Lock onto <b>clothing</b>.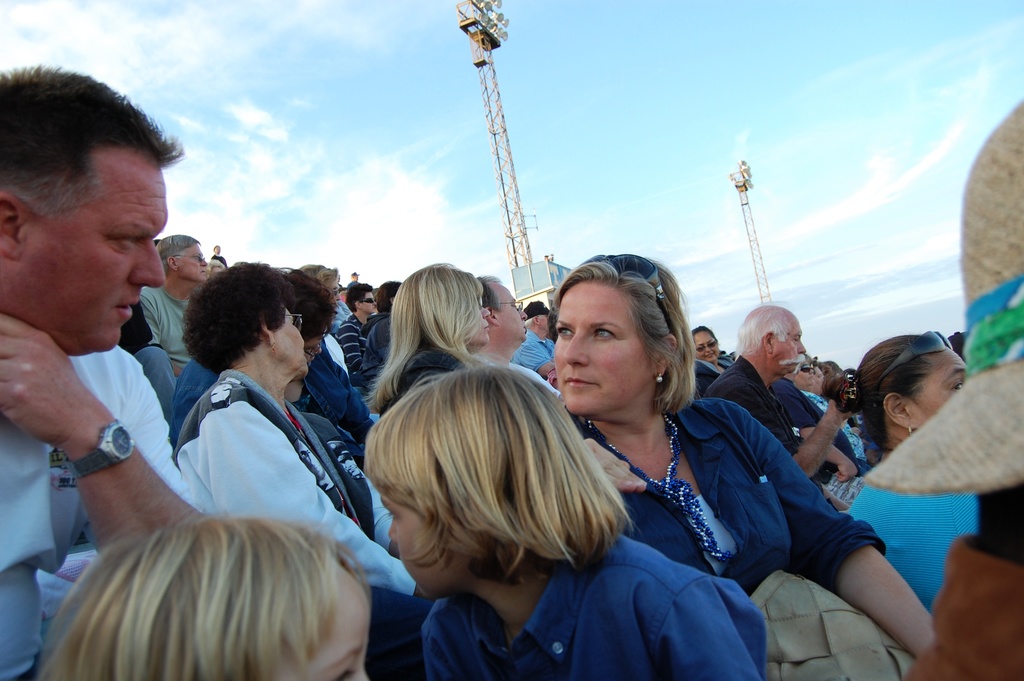
Locked: <bbox>0, 193, 213, 607</bbox>.
